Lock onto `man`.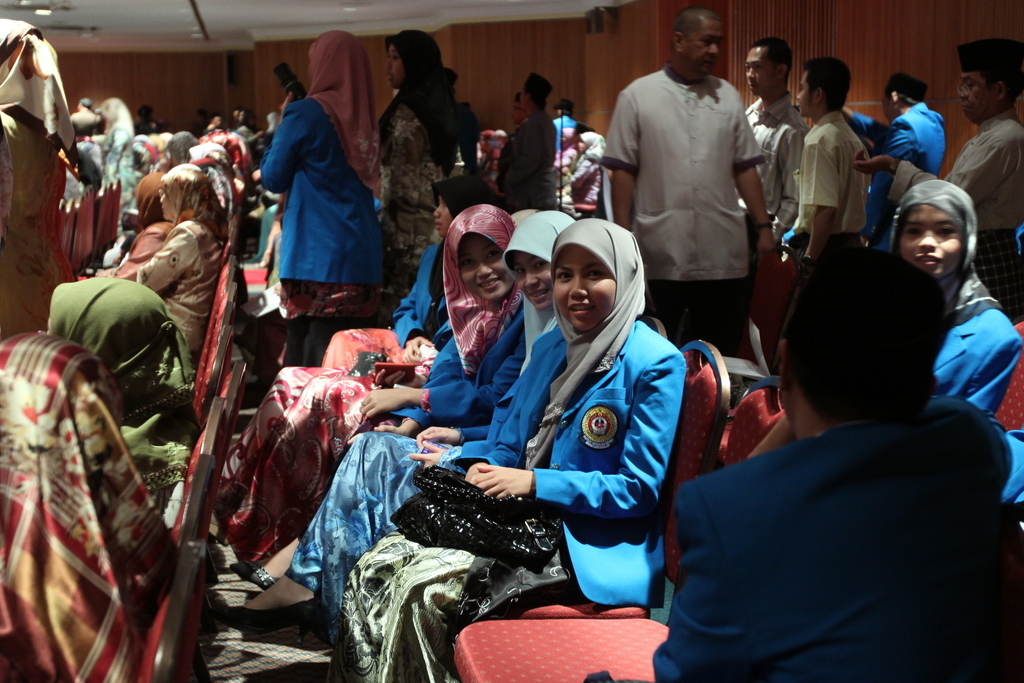
Locked: <box>942,39,1023,293</box>.
